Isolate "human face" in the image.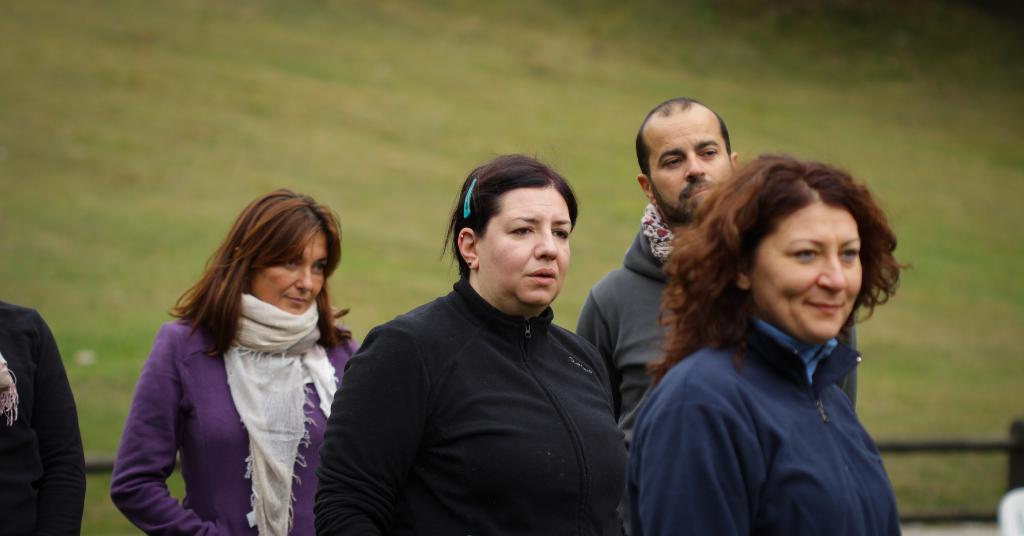
Isolated region: <region>652, 121, 729, 215</region>.
